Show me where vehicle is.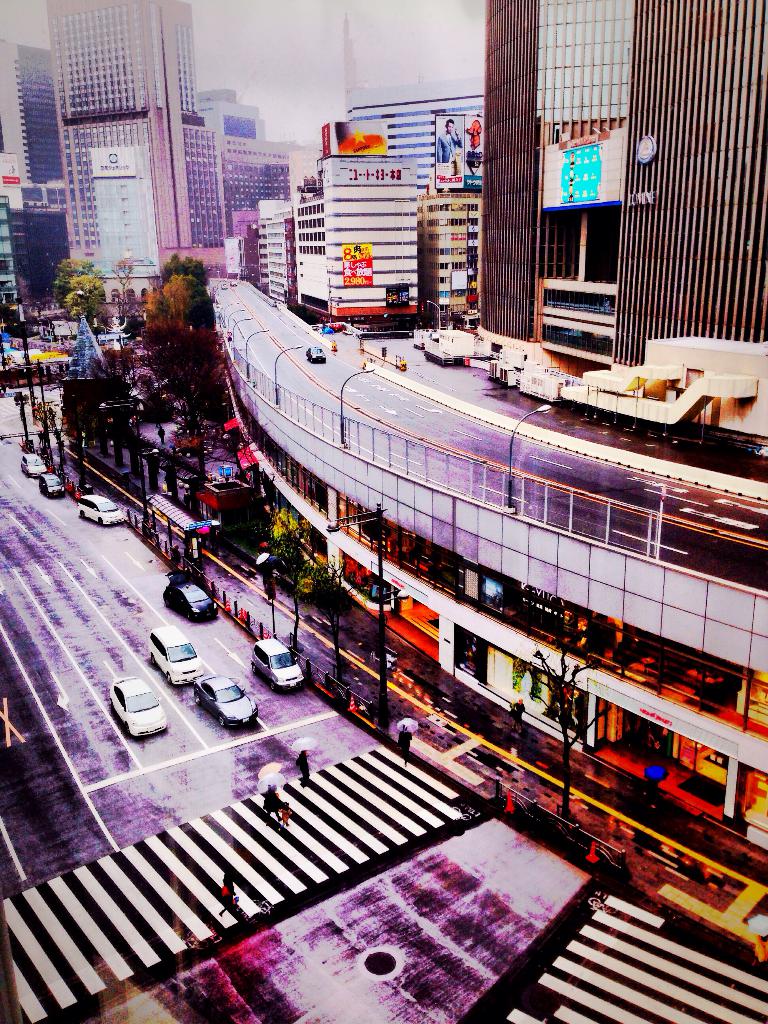
vehicle is at bbox=[193, 669, 259, 730].
